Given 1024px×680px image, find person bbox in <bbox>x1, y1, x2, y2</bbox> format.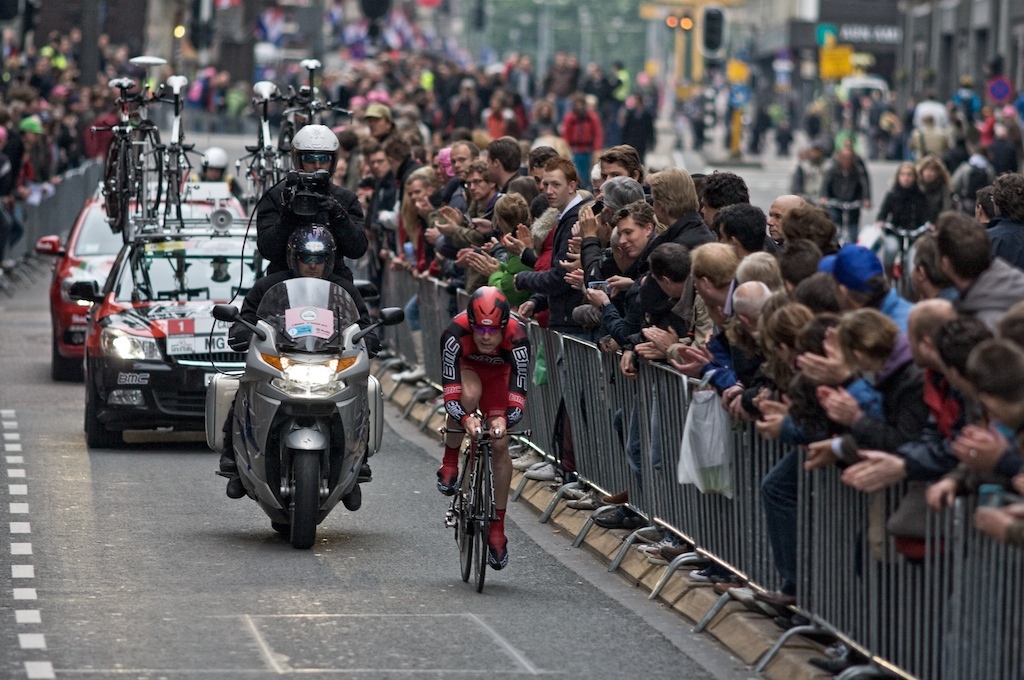
<bbox>438, 287, 531, 570</bbox>.
